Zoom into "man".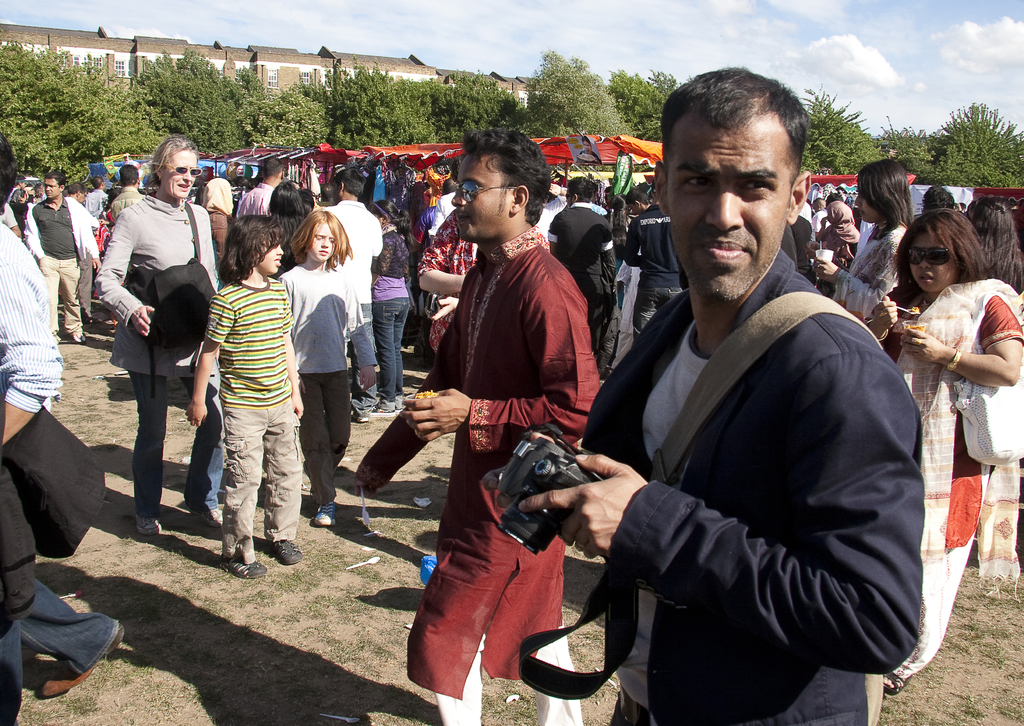
Zoom target: (0,127,124,725).
